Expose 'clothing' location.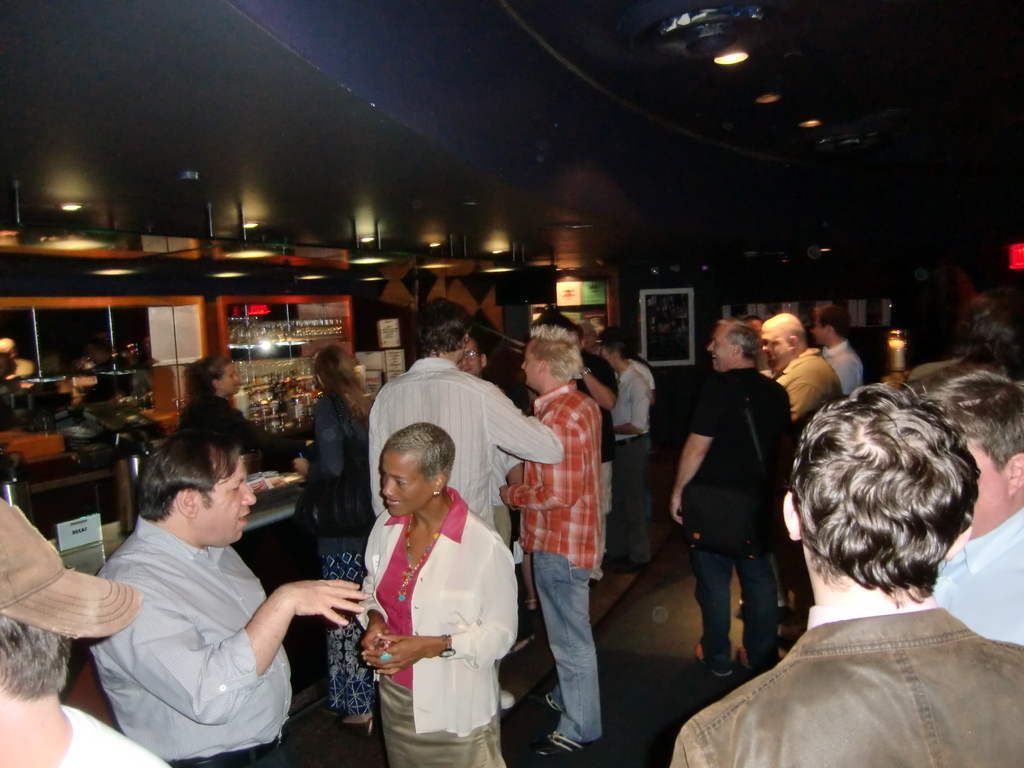
Exposed at BBox(823, 338, 867, 392).
